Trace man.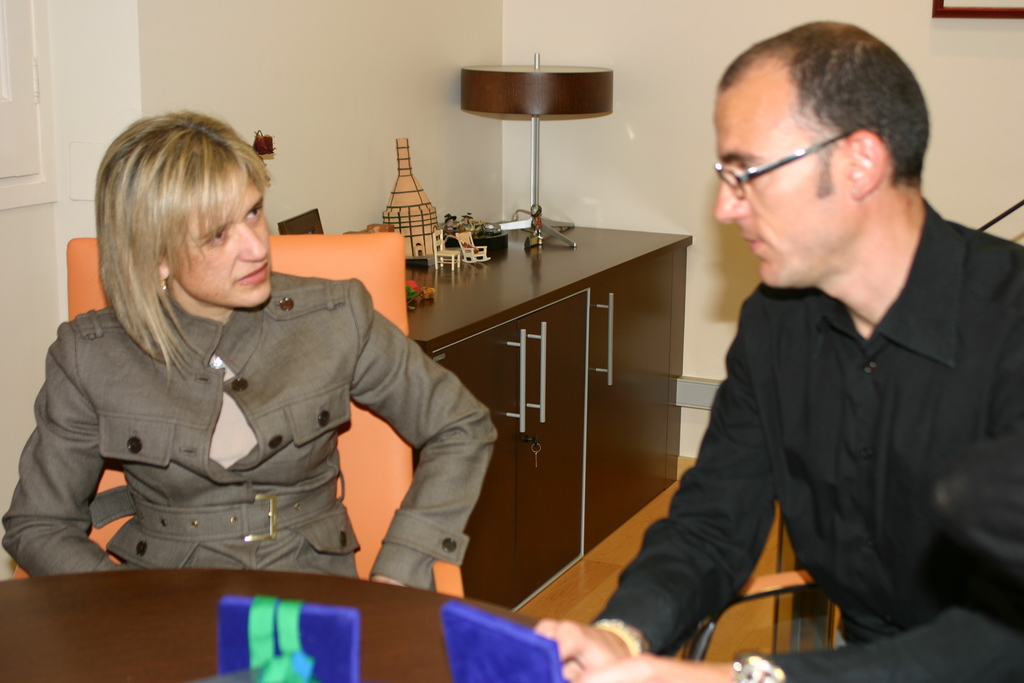
Traced to left=532, top=22, right=1023, bottom=682.
